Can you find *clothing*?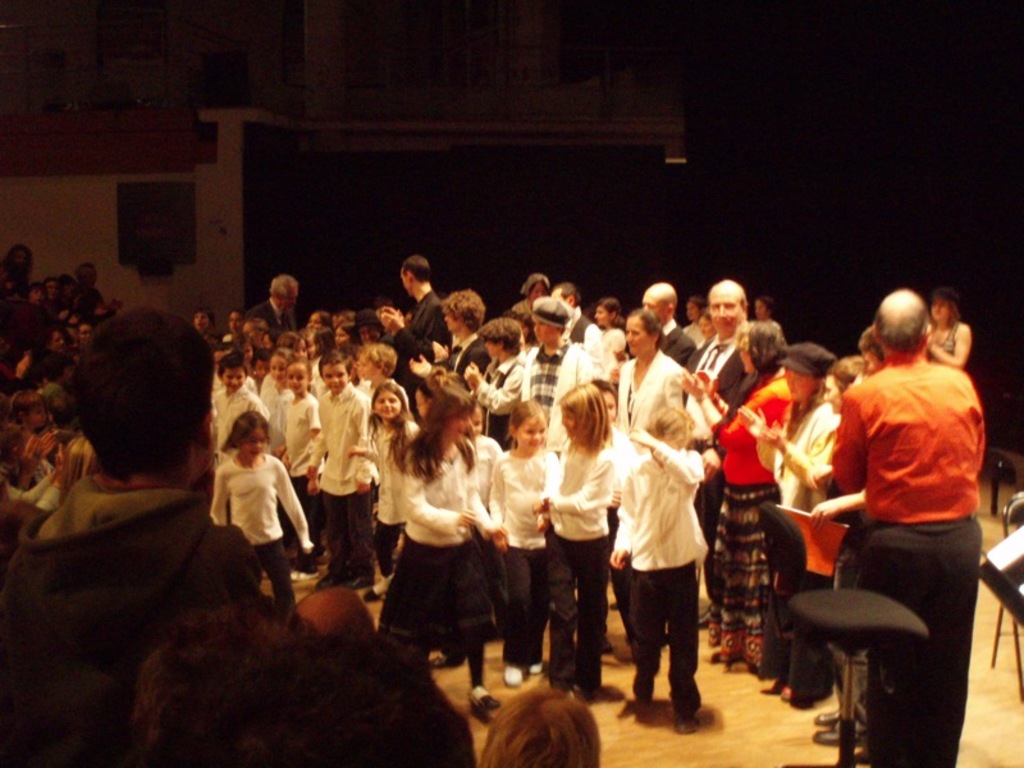
Yes, bounding box: box=[844, 353, 984, 767].
